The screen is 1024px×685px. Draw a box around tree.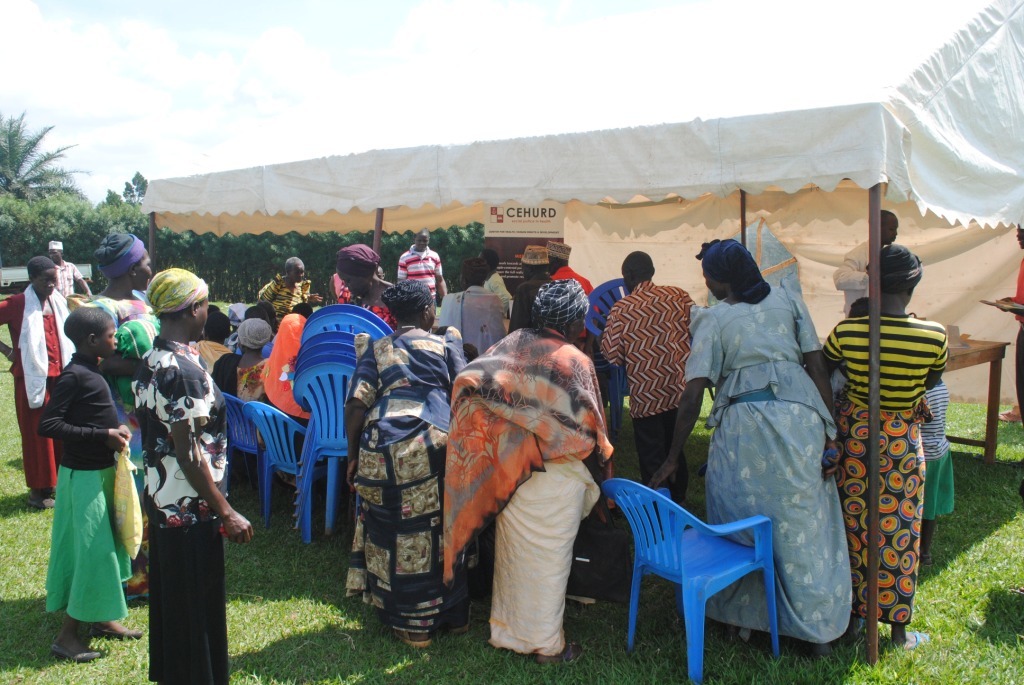
0/111/90/200.
